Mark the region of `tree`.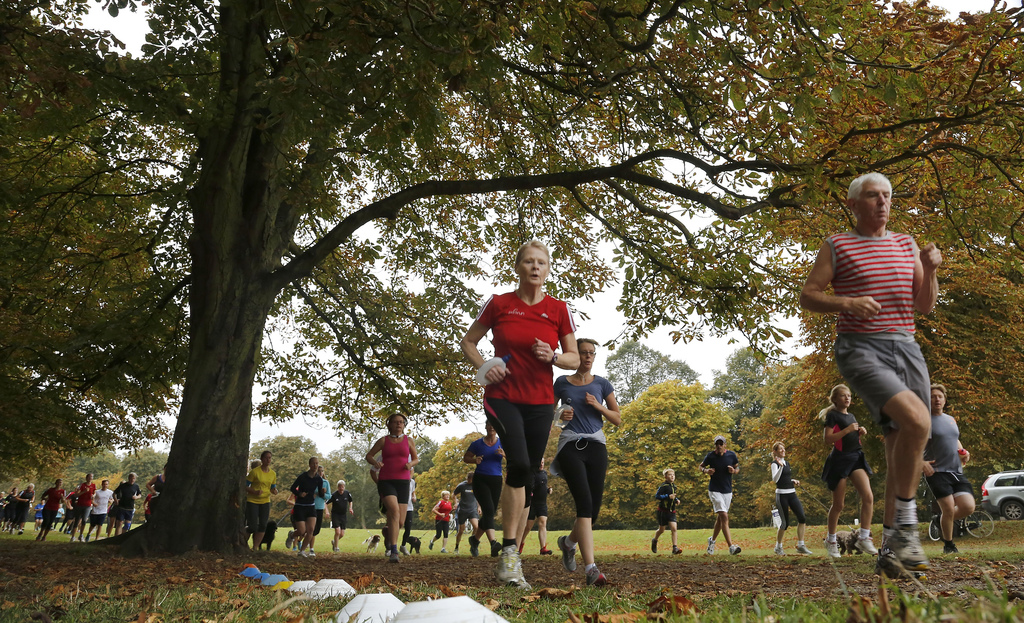
Region: <region>412, 428, 495, 531</region>.
